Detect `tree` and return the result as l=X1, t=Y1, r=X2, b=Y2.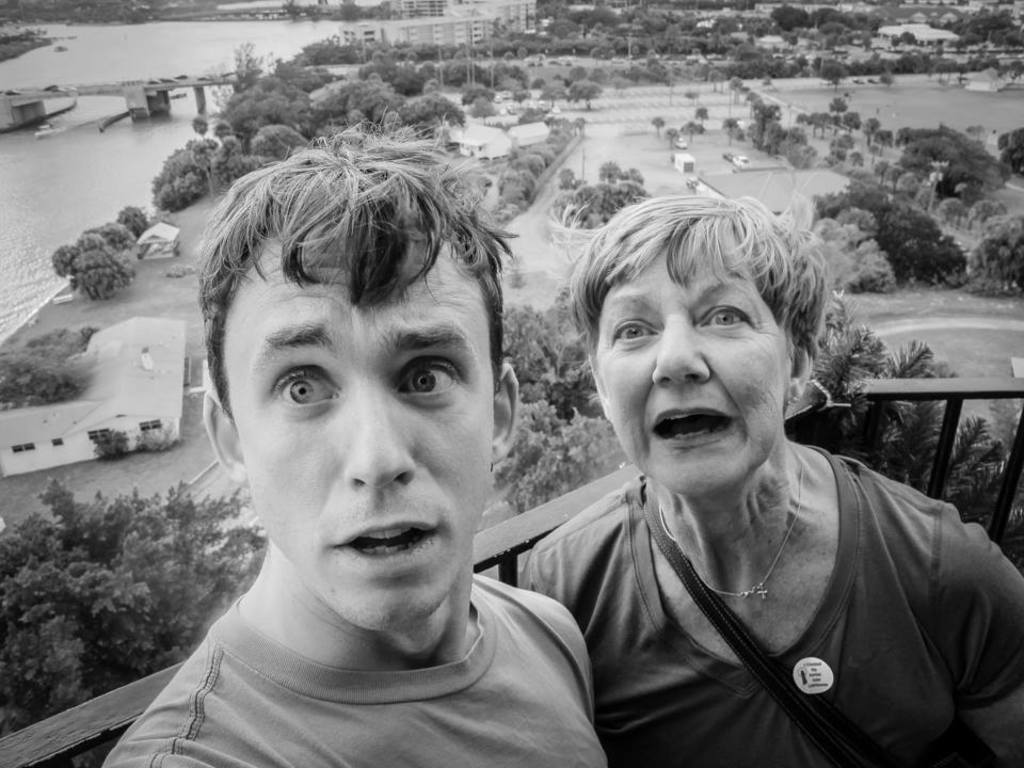
l=683, t=124, r=706, b=141.
